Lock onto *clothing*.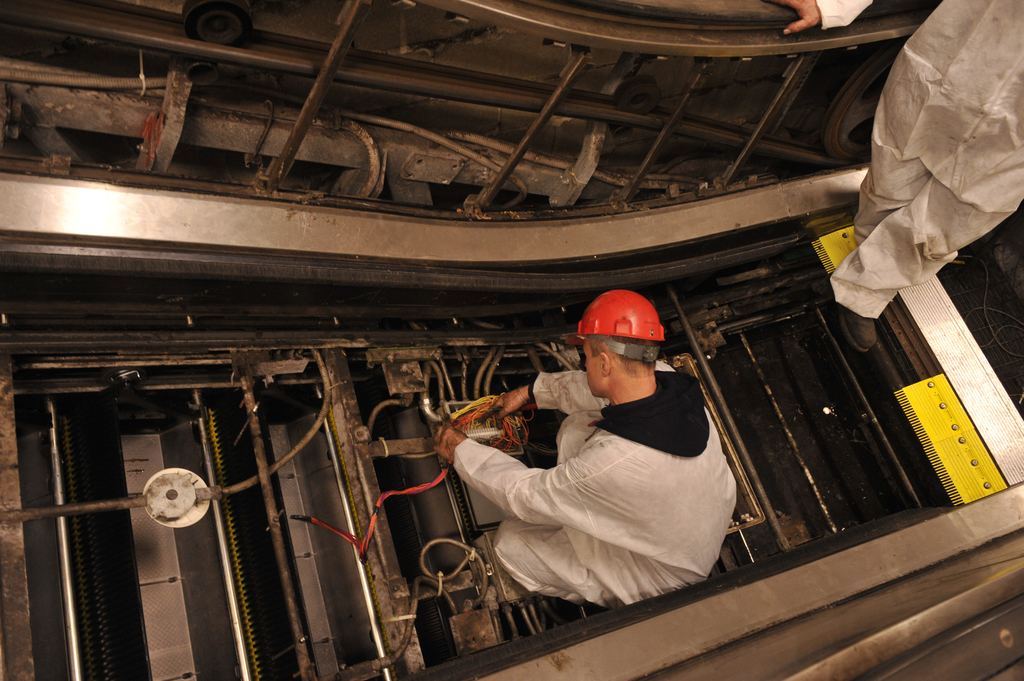
Locked: pyautogui.locateOnScreen(806, 0, 1023, 324).
